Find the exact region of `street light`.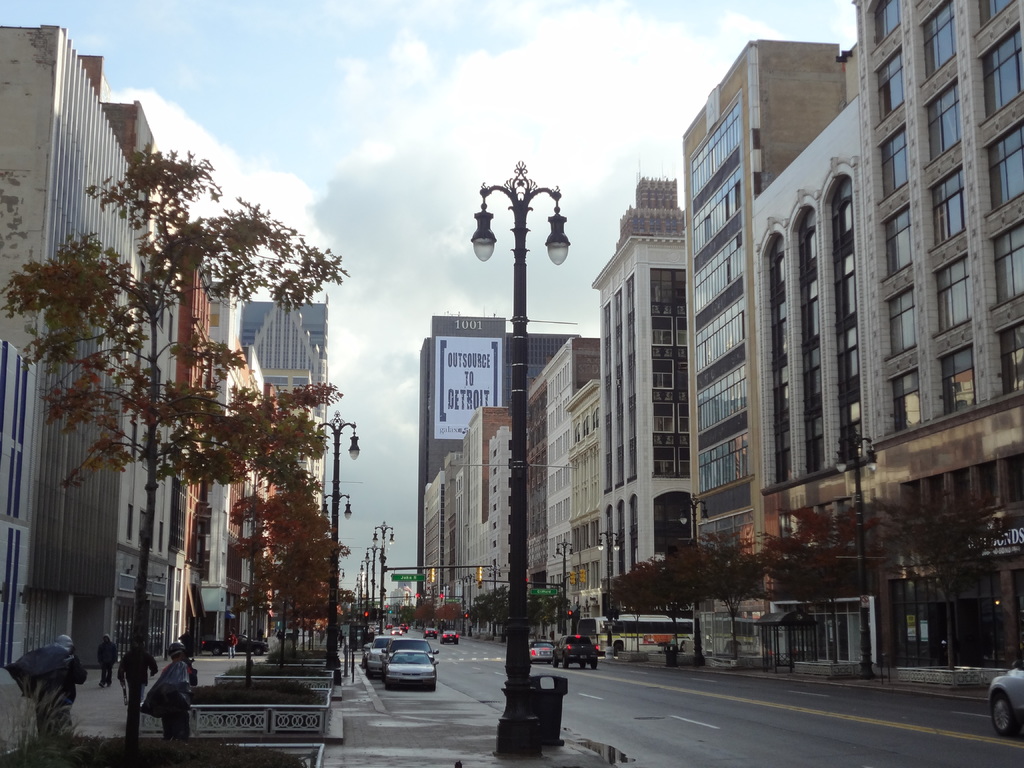
Exact region: x1=835, y1=424, x2=881, y2=676.
